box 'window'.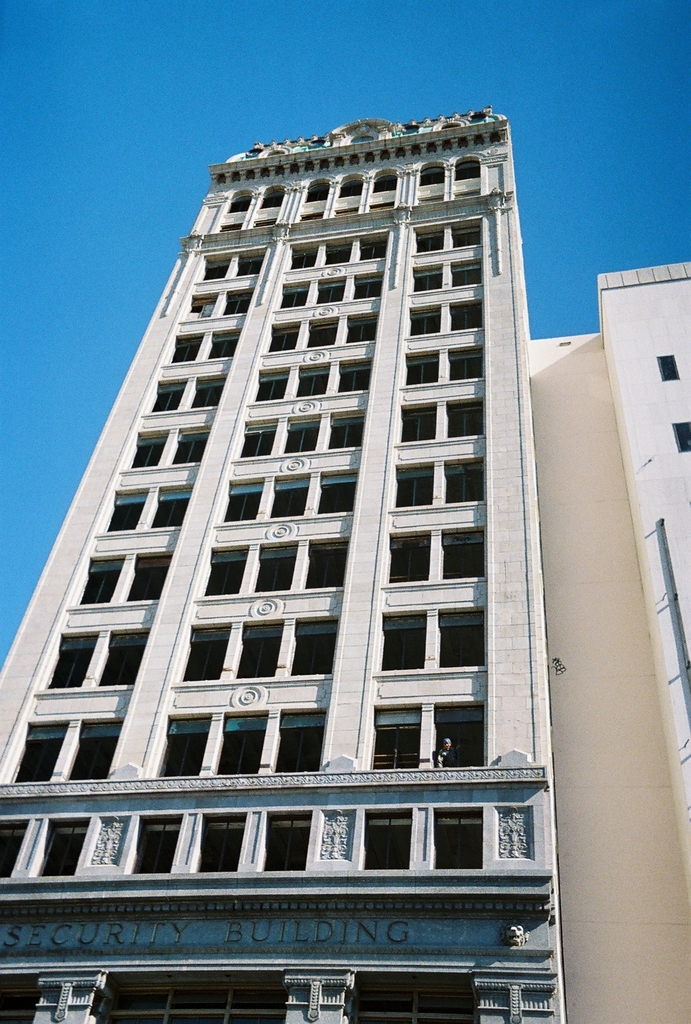
{"x1": 189, "y1": 378, "x2": 223, "y2": 405}.
